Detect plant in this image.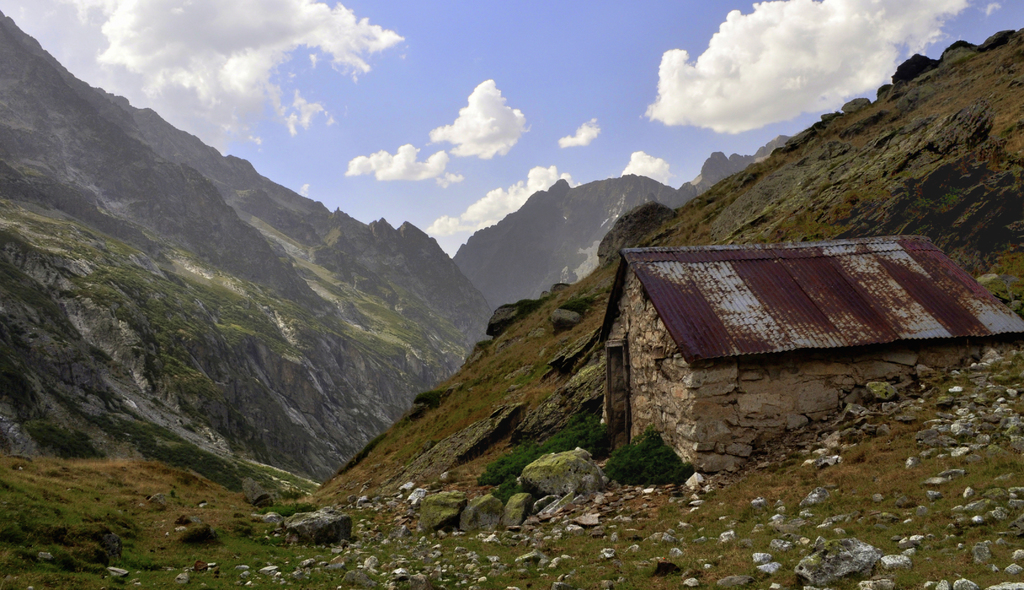
Detection: left=605, top=427, right=695, bottom=488.
